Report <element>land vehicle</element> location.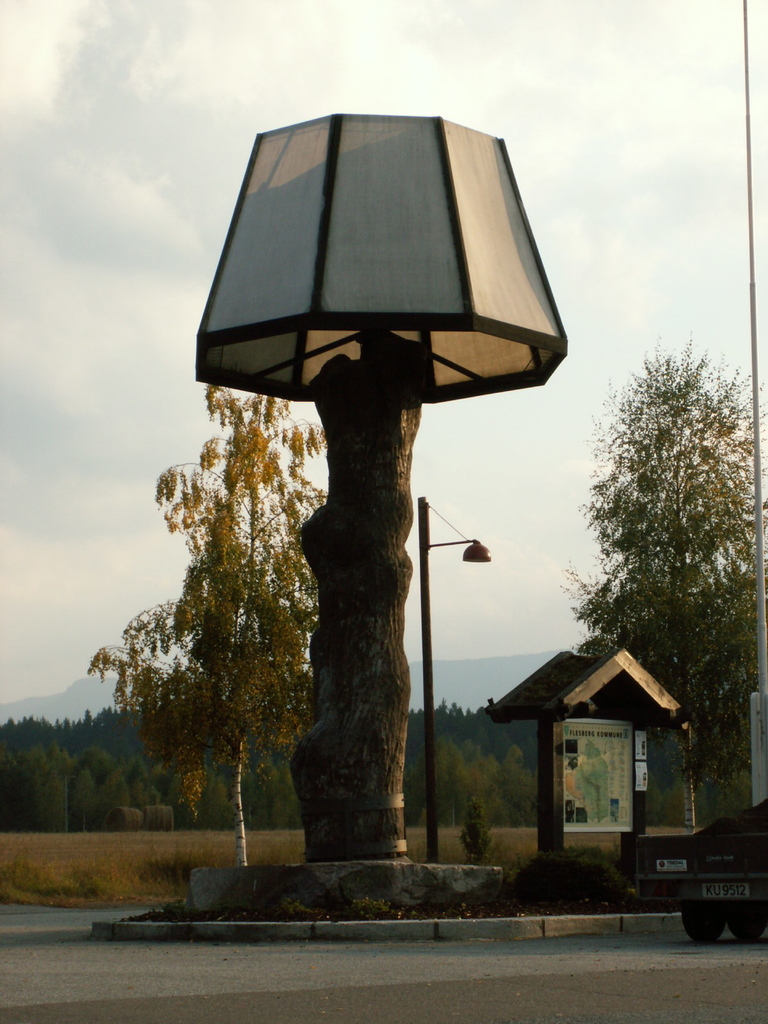
Report: {"x1": 627, "y1": 787, "x2": 767, "y2": 939}.
